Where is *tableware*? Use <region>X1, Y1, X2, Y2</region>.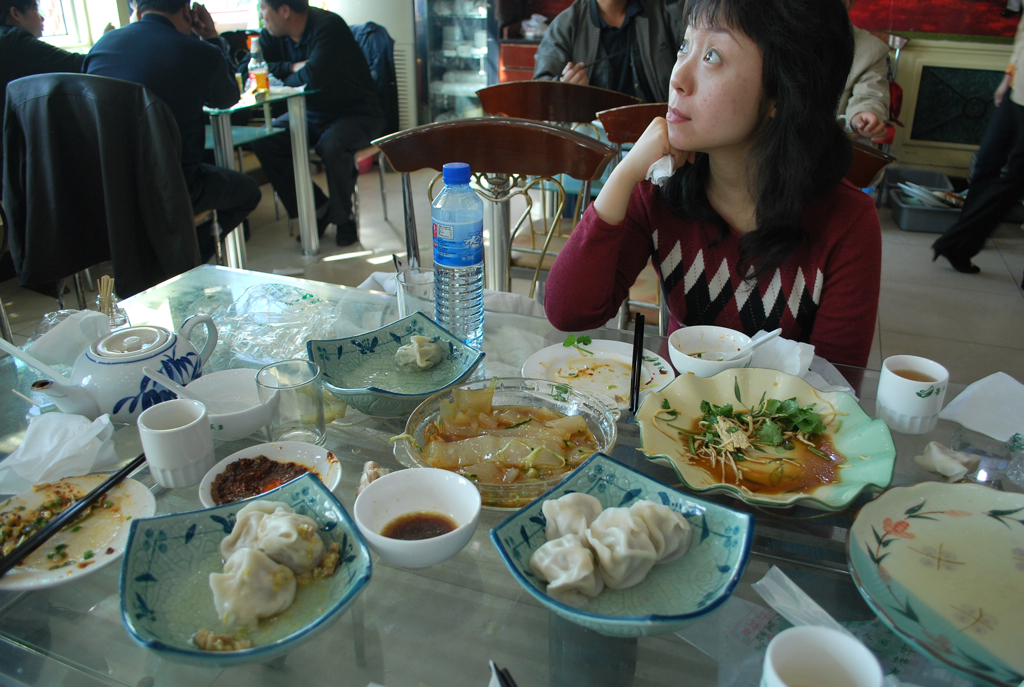
<region>759, 623, 890, 686</region>.
